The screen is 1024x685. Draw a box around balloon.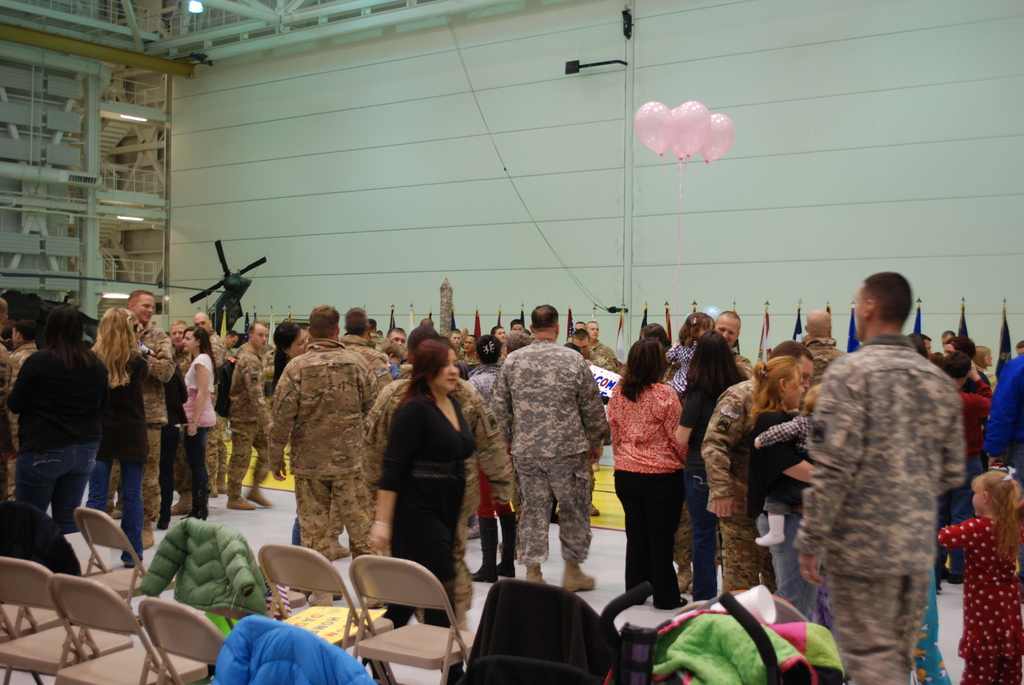
676:99:710:156.
